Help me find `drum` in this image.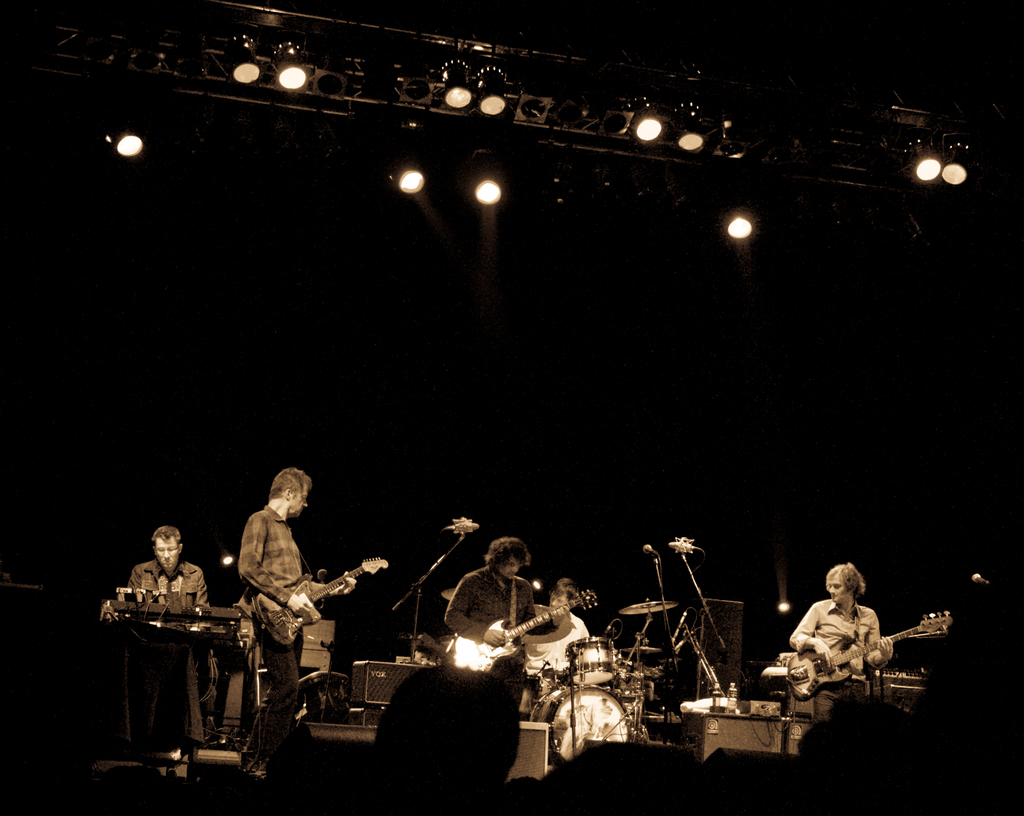
Found it: [529, 687, 634, 760].
